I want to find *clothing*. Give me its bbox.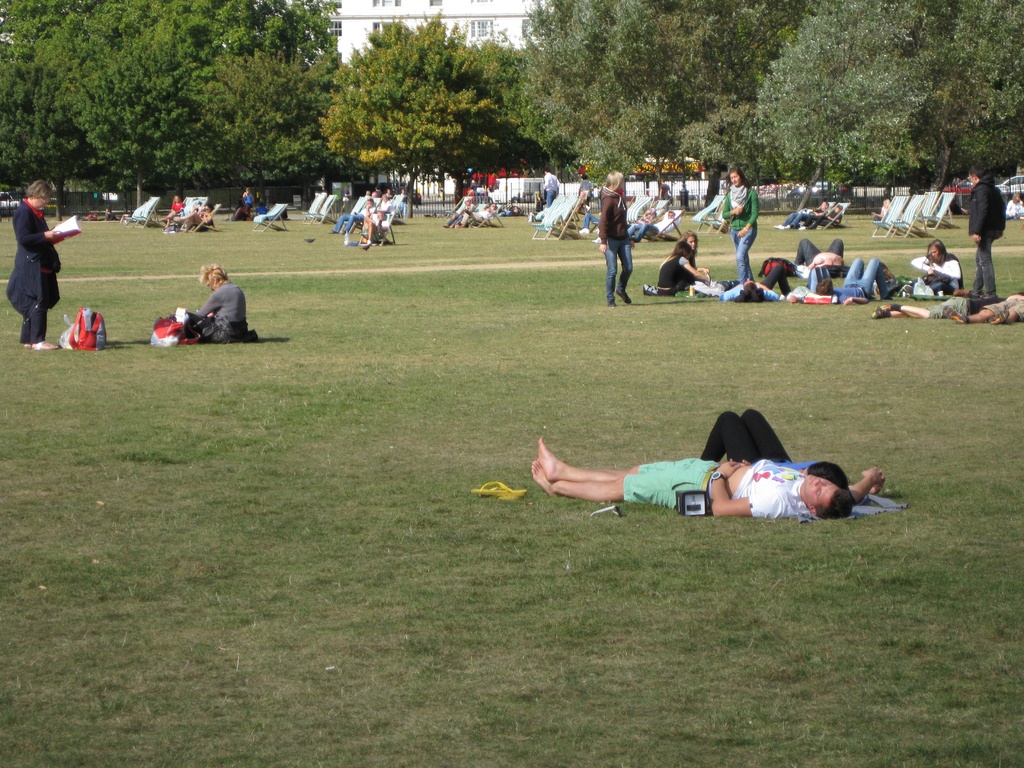
rect(3, 200, 62, 348).
